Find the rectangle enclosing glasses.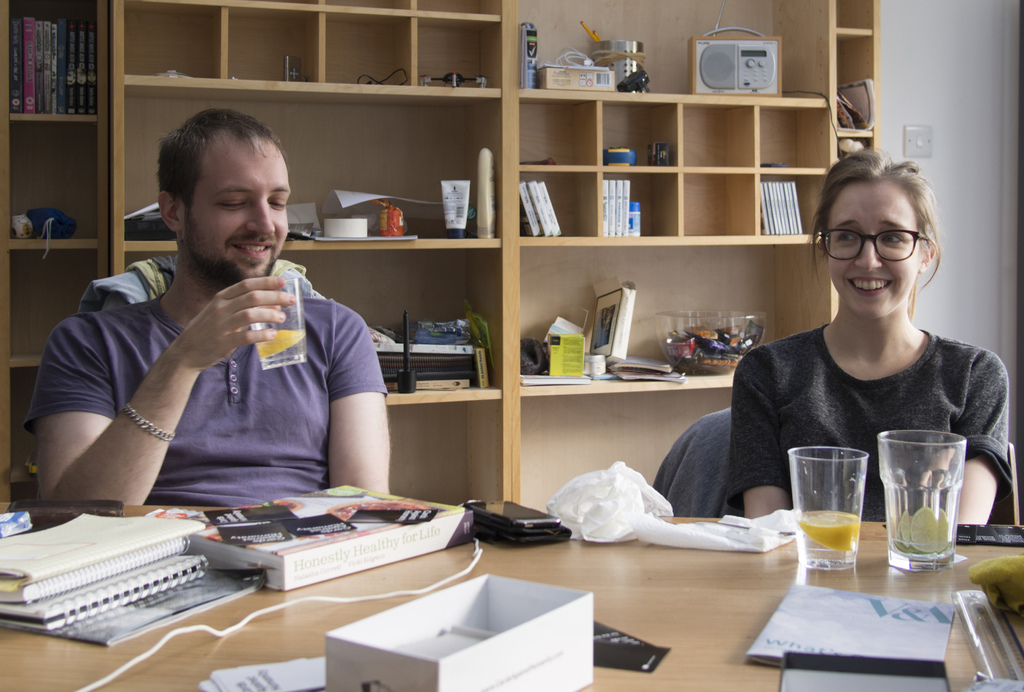
[829,210,945,275].
